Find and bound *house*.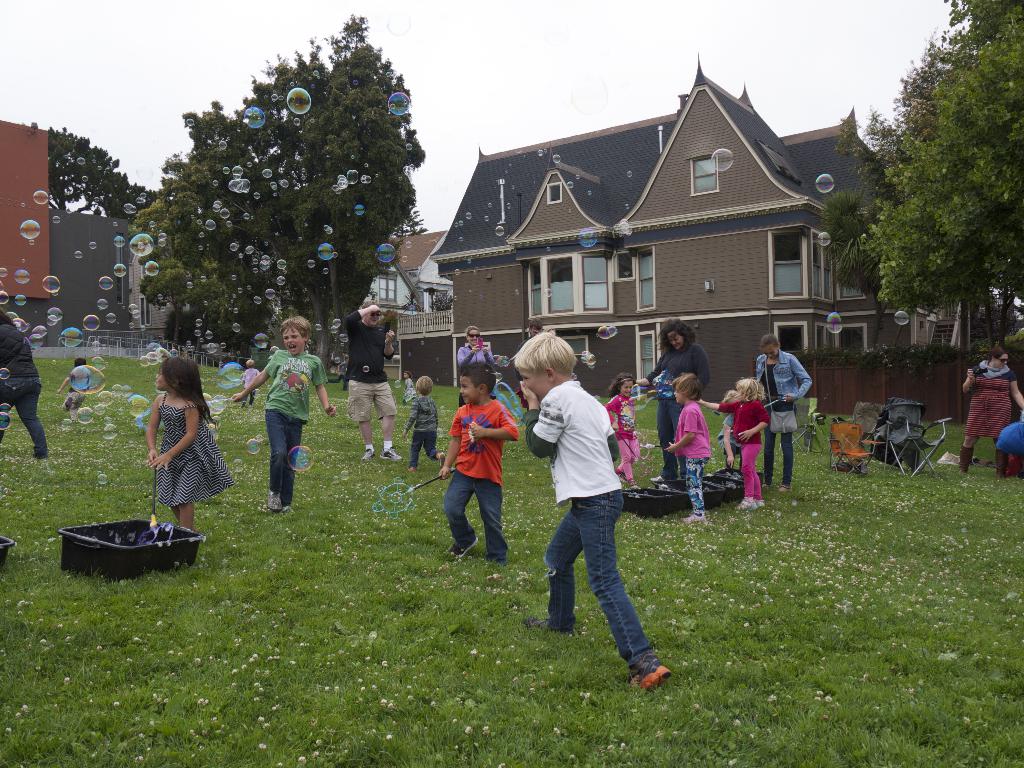
Bound: Rect(0, 120, 52, 349).
